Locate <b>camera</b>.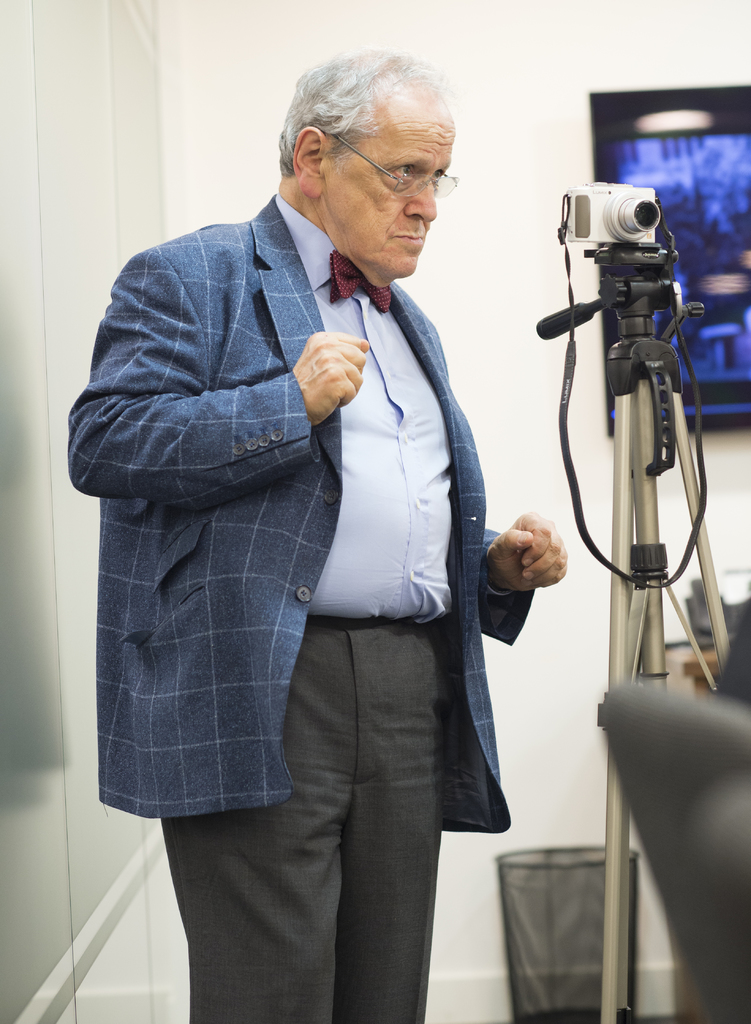
Bounding box: (573,187,659,255).
